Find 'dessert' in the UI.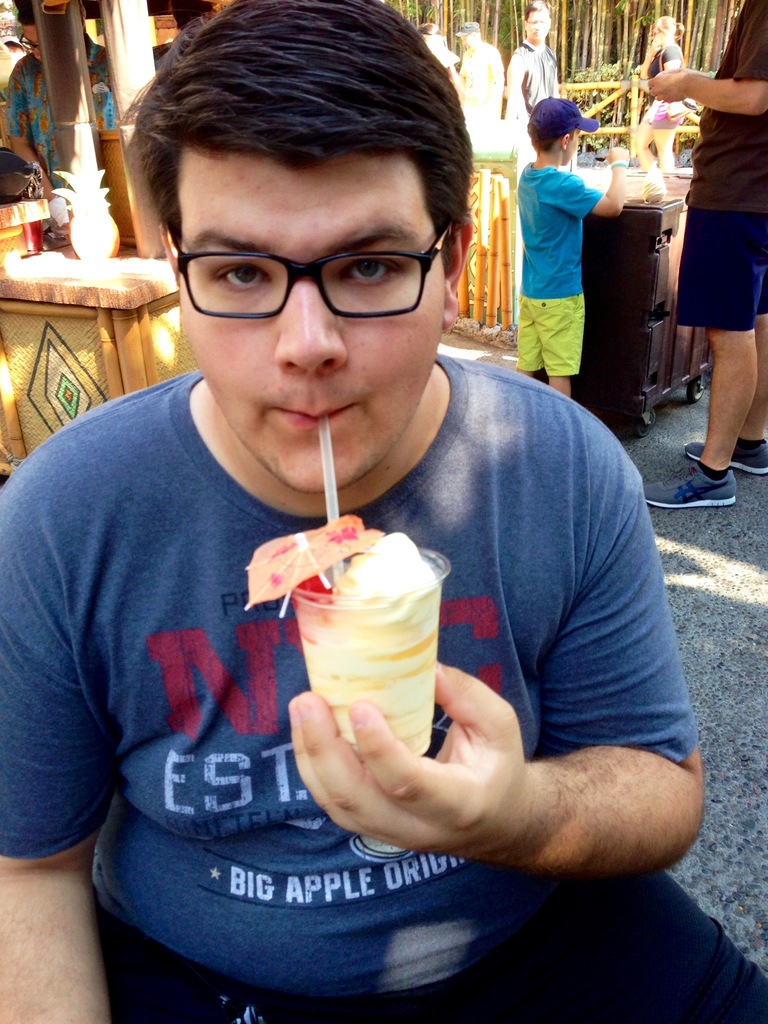
UI element at [left=296, top=513, right=449, bottom=767].
